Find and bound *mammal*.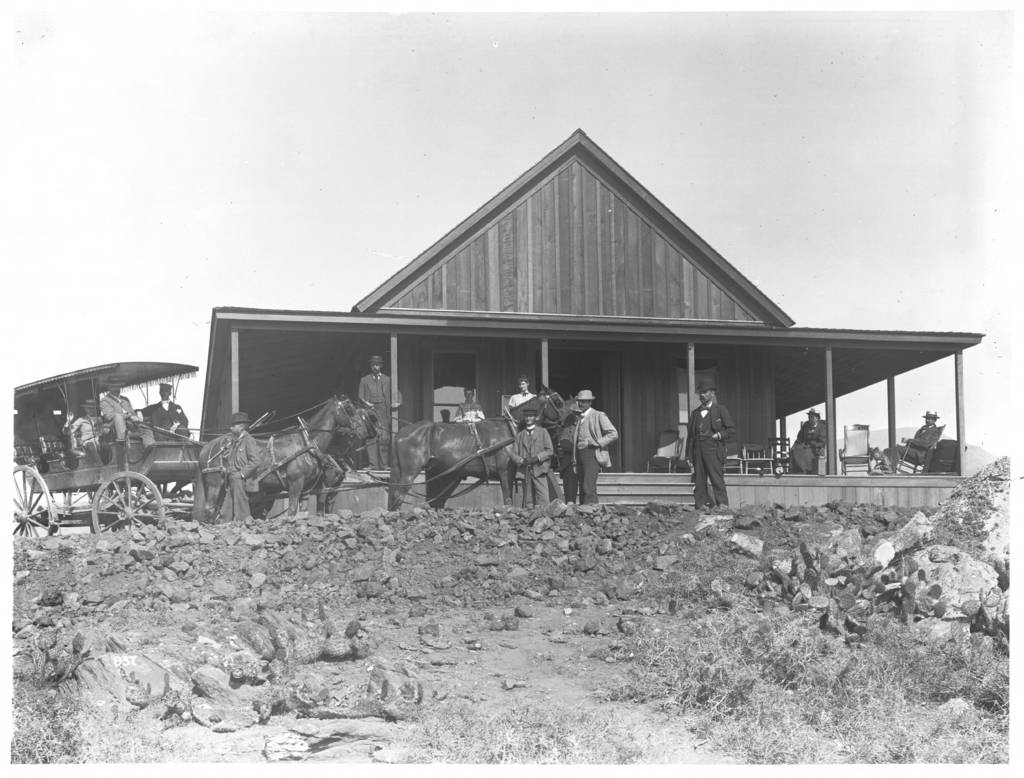
Bound: [687, 375, 735, 509].
